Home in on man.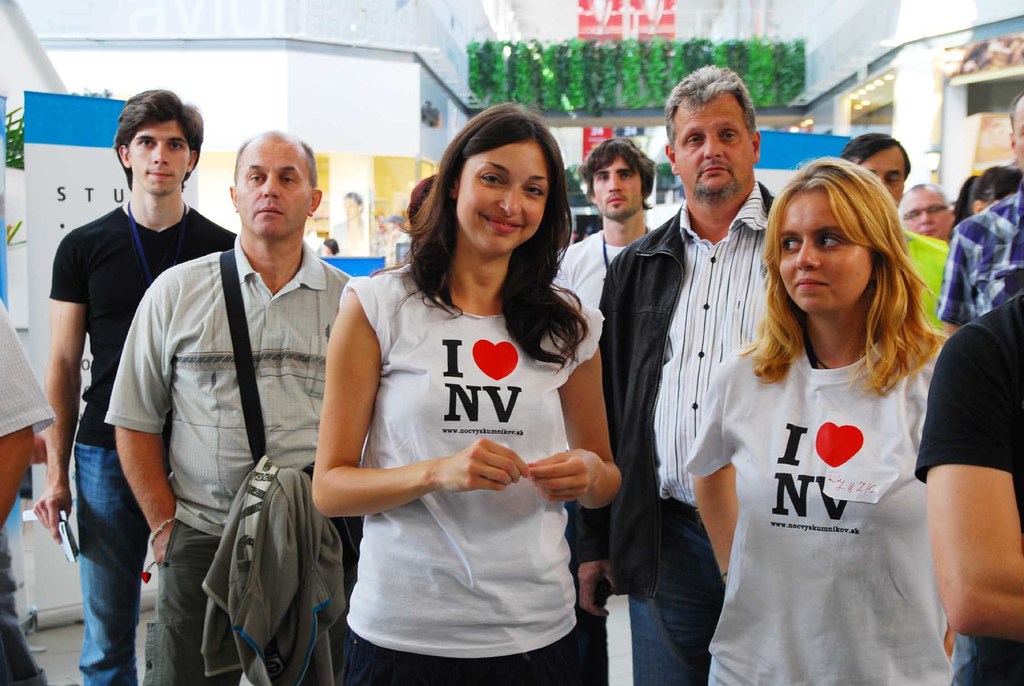
Homed in at x1=837 y1=129 x2=953 y2=332.
